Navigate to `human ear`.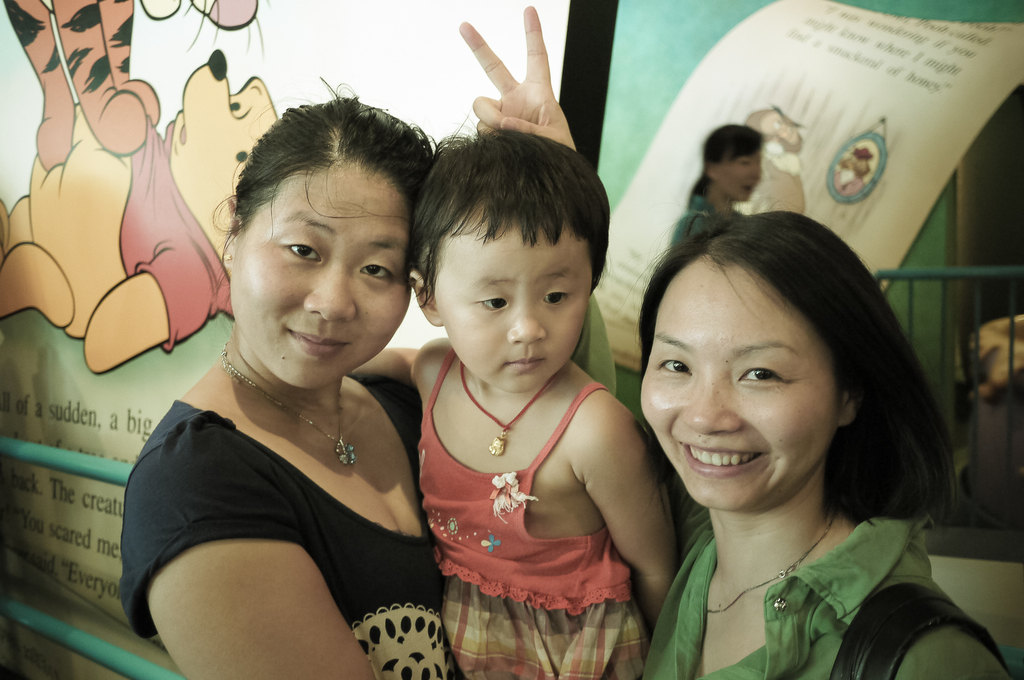
Navigation target: bbox(227, 193, 241, 262).
